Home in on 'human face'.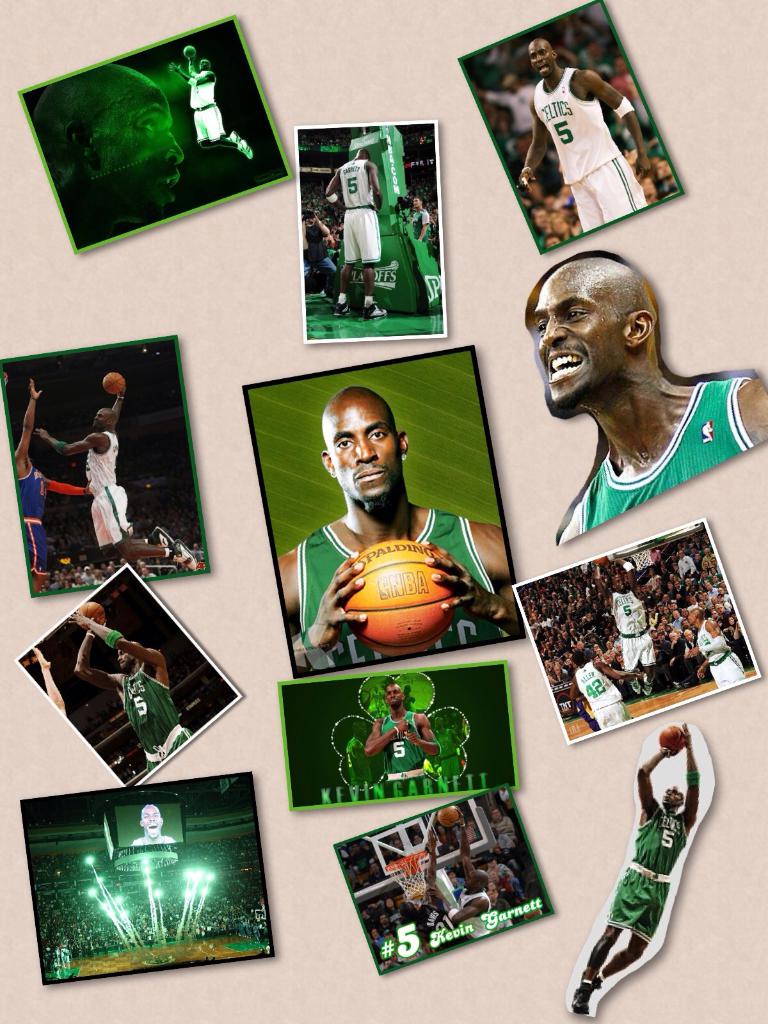
Homed in at <box>531,262,627,405</box>.
